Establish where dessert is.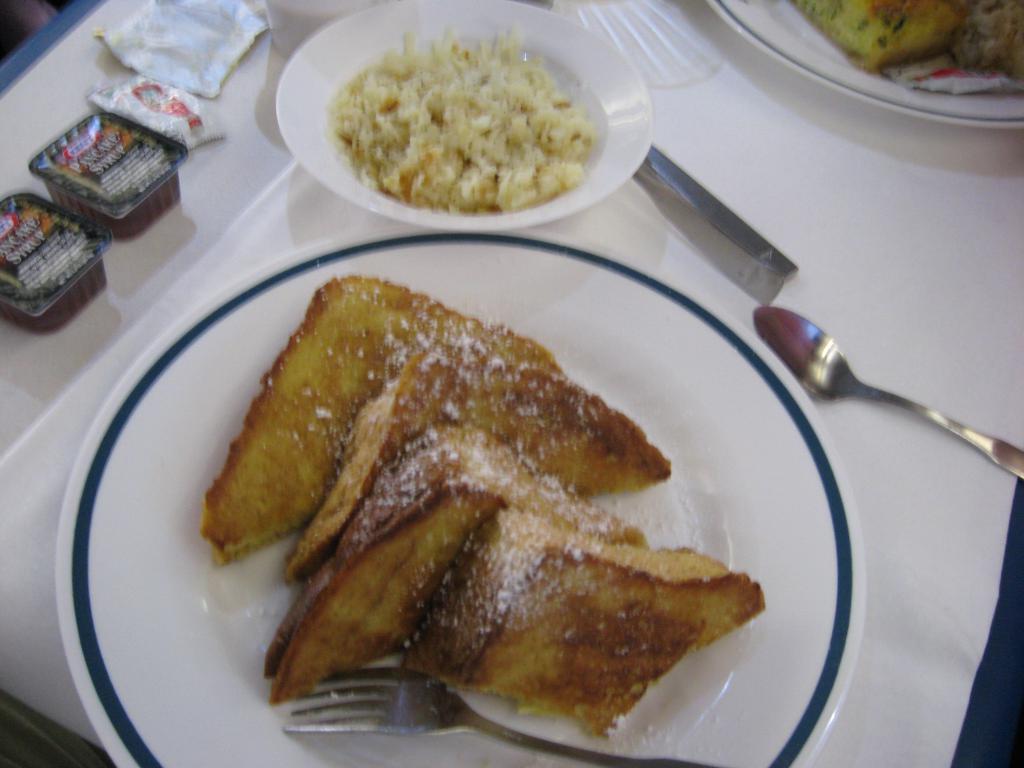
Established at left=254, top=422, right=644, bottom=710.
